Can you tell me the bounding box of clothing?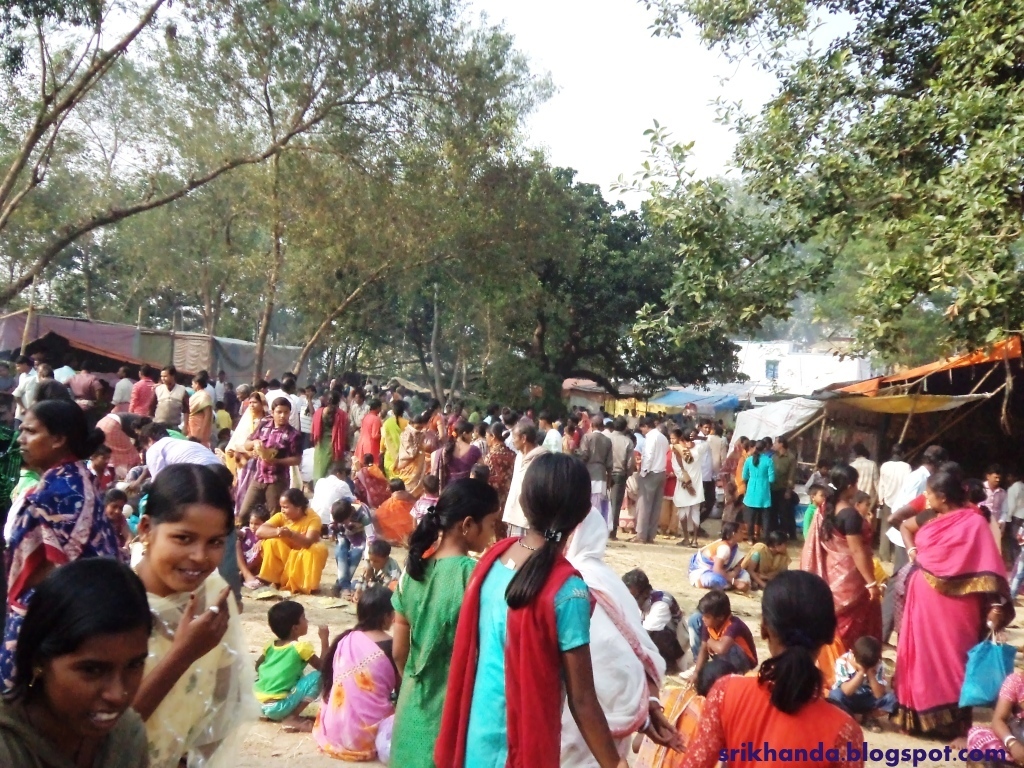
{"x1": 552, "y1": 547, "x2": 666, "y2": 767}.
